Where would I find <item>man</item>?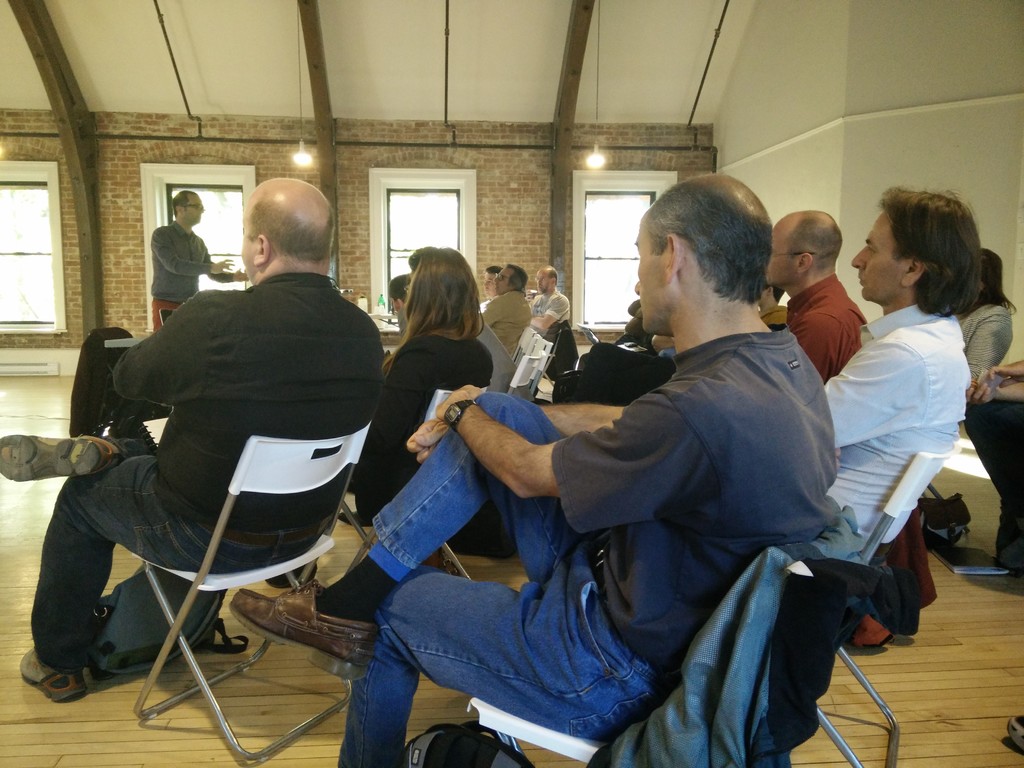
At bbox=[769, 212, 863, 387].
